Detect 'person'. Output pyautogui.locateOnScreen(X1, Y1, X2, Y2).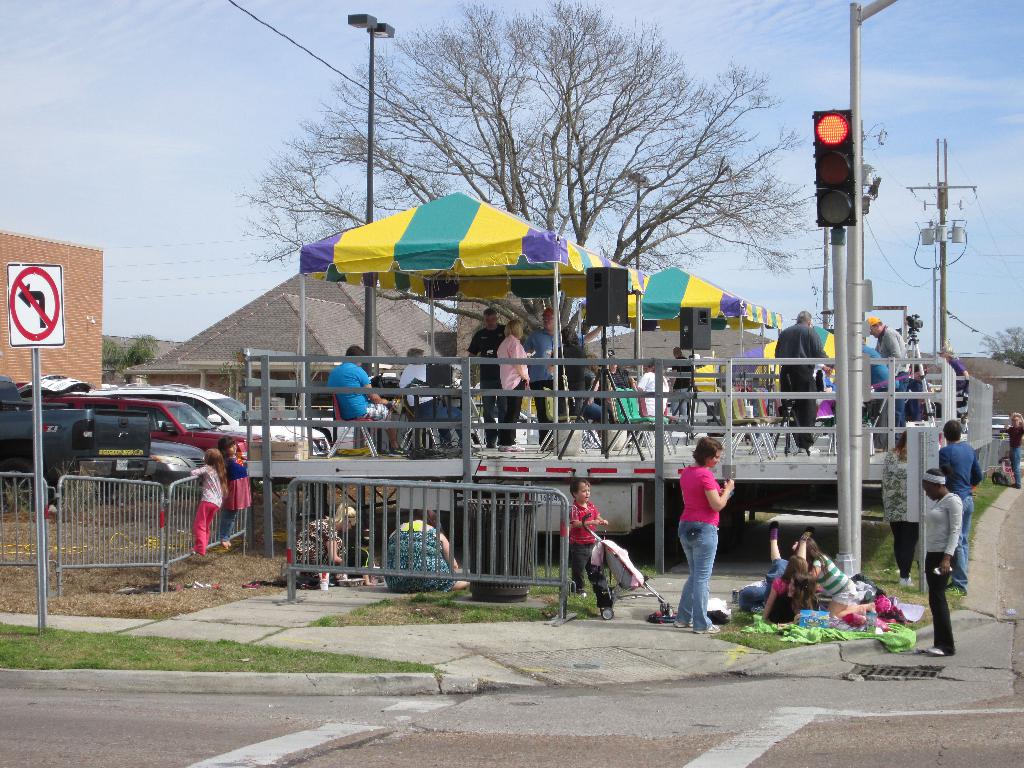
pyautogui.locateOnScreen(865, 316, 913, 454).
